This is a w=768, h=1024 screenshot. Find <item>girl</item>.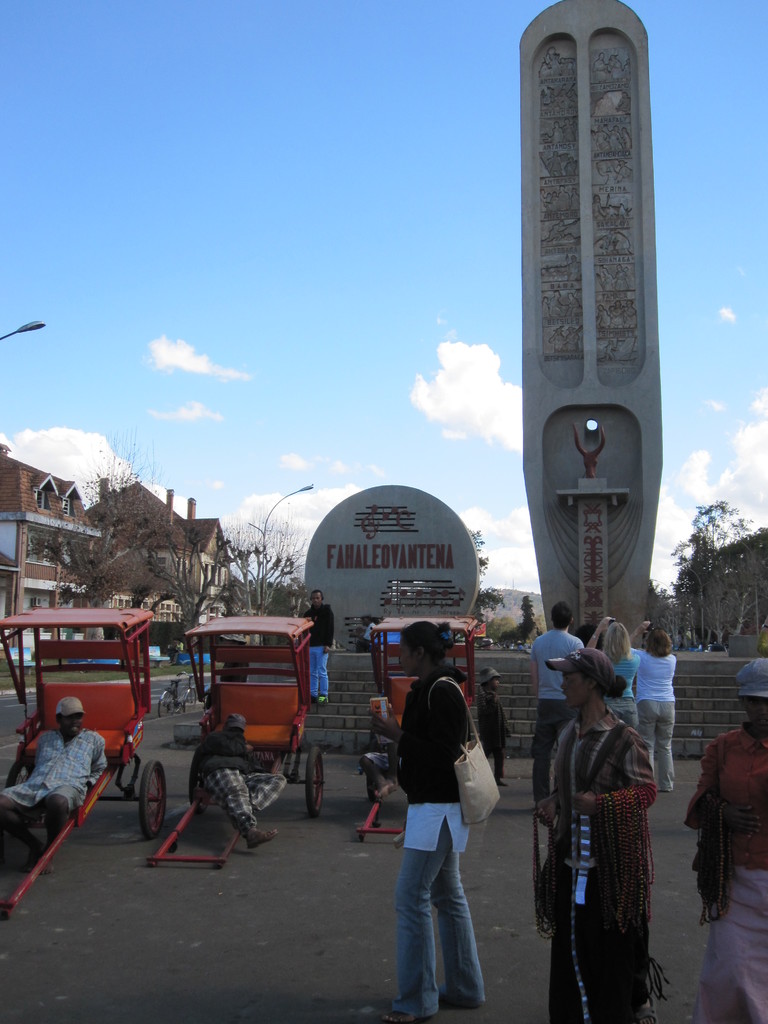
Bounding box: box(586, 618, 640, 731).
